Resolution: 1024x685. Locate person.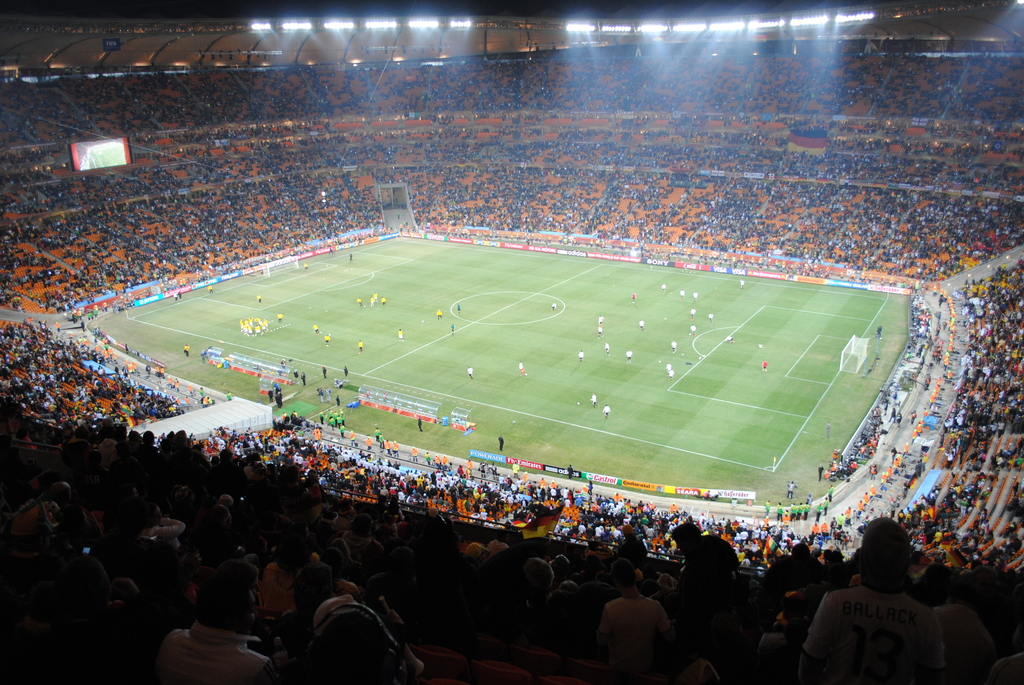
left=375, top=426, right=379, bottom=434.
